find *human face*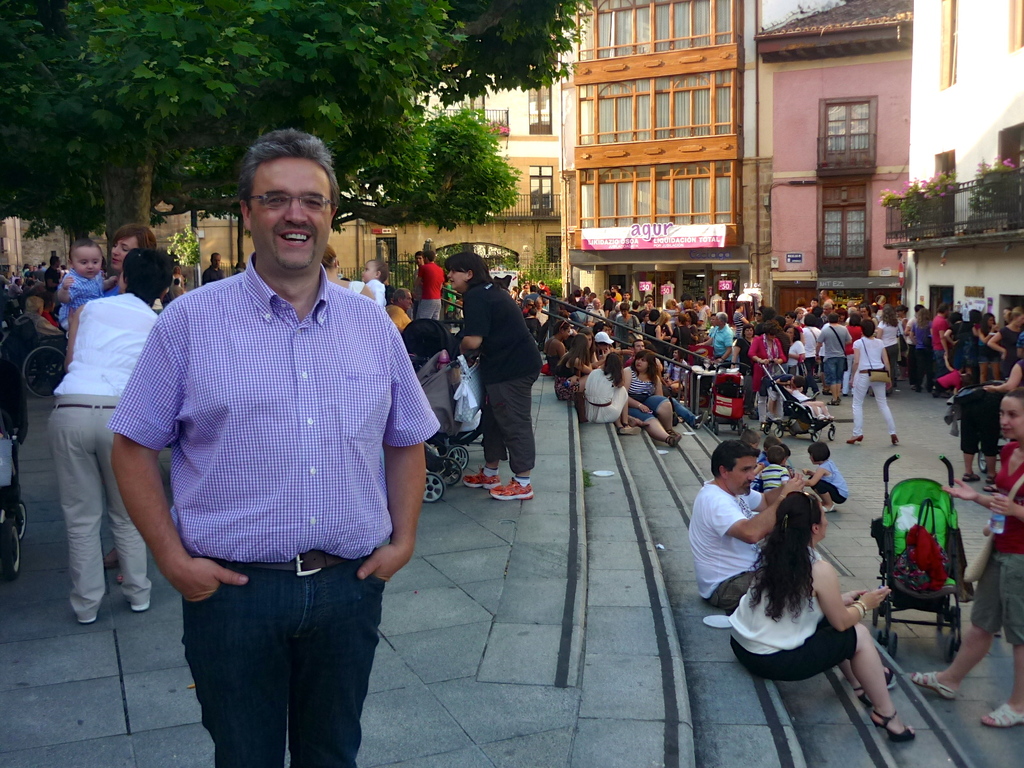
1003 311 1009 320
